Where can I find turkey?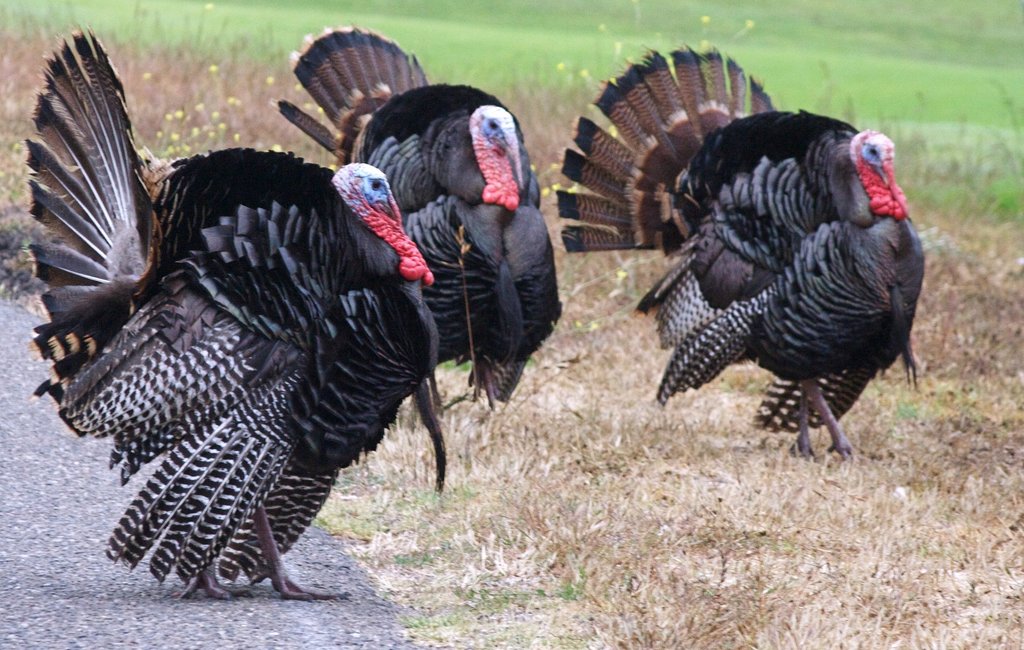
You can find it at [264,20,566,419].
